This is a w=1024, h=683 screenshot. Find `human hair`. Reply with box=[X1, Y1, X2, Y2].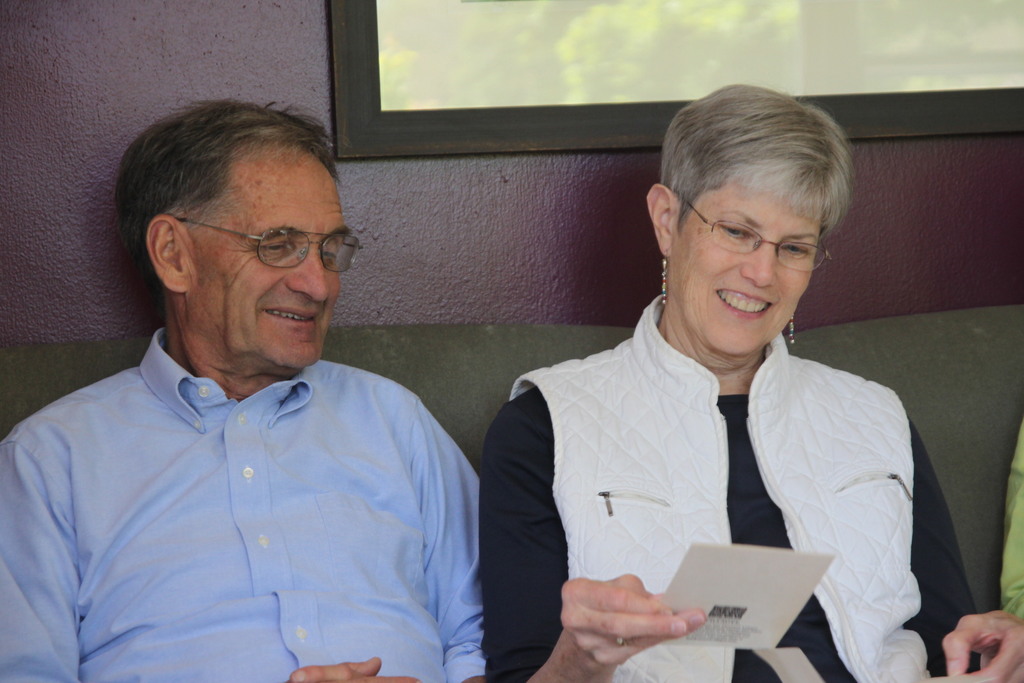
box=[655, 74, 843, 226].
